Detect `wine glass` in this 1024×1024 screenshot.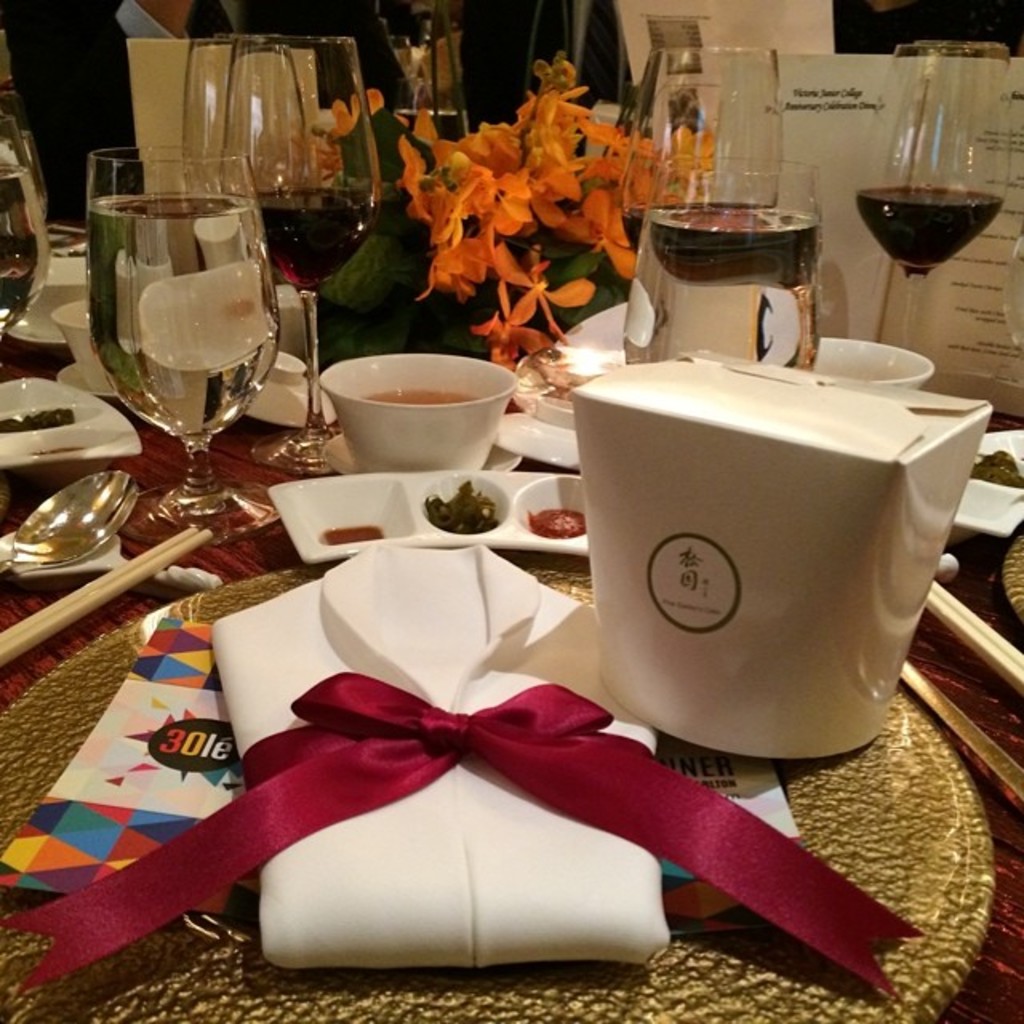
Detection: Rect(608, 38, 787, 272).
